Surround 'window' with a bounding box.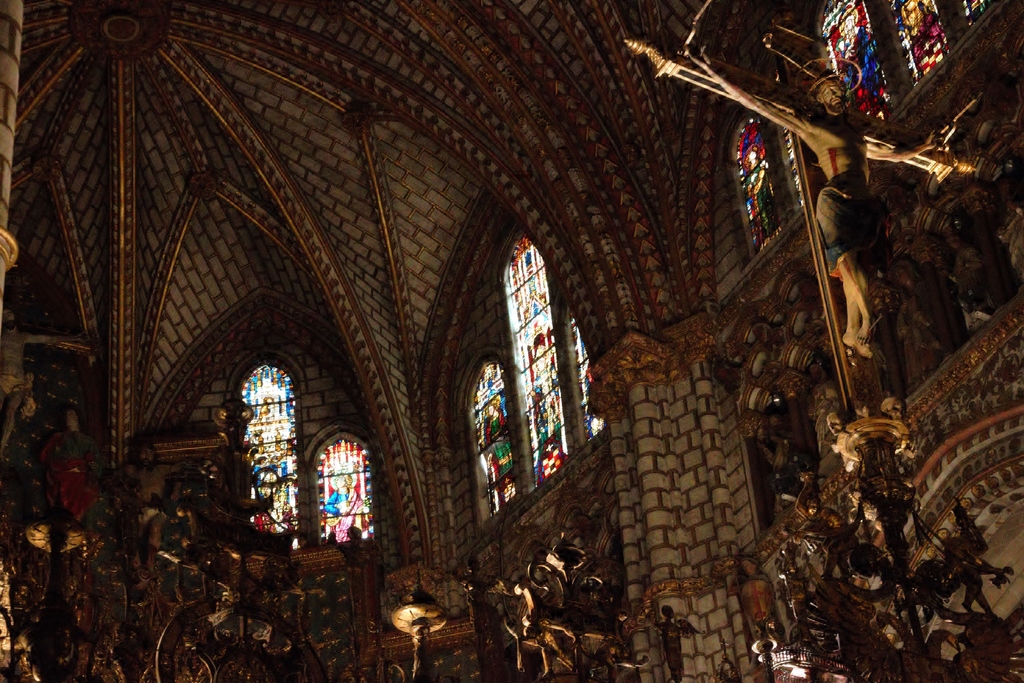
box(504, 236, 576, 488).
